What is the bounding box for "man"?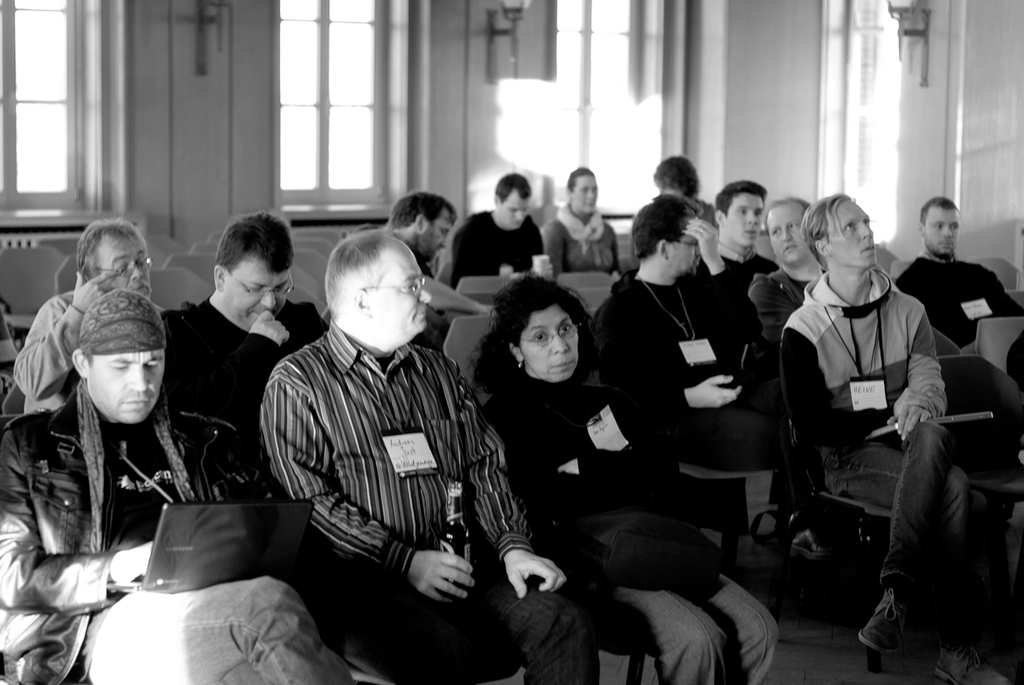
left=777, top=171, right=978, bottom=661.
